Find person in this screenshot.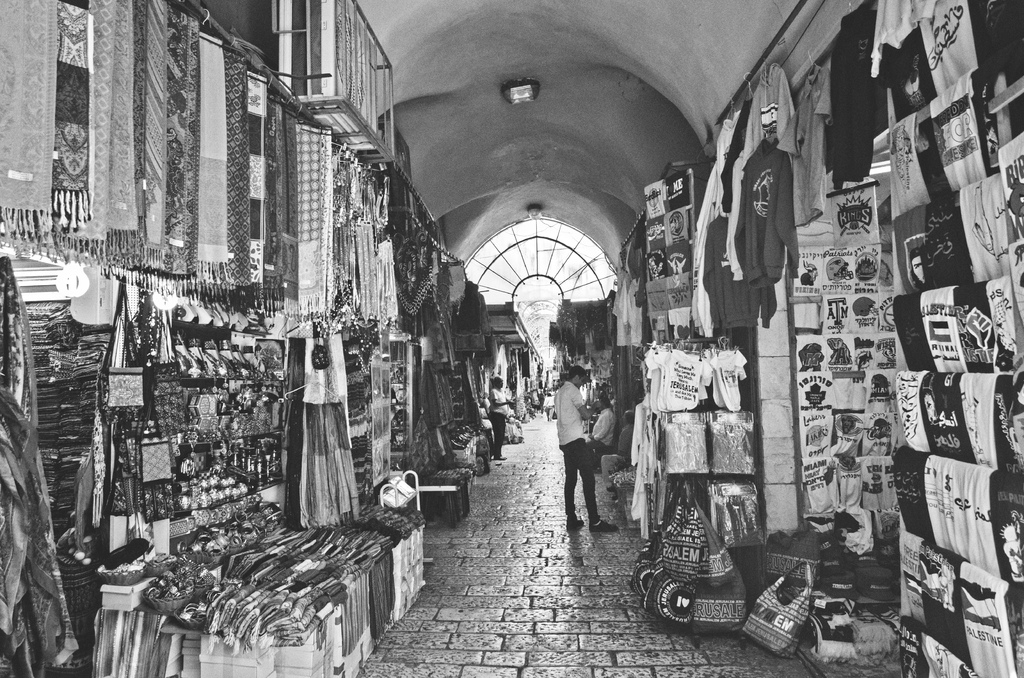
The bounding box for person is region(598, 408, 635, 492).
